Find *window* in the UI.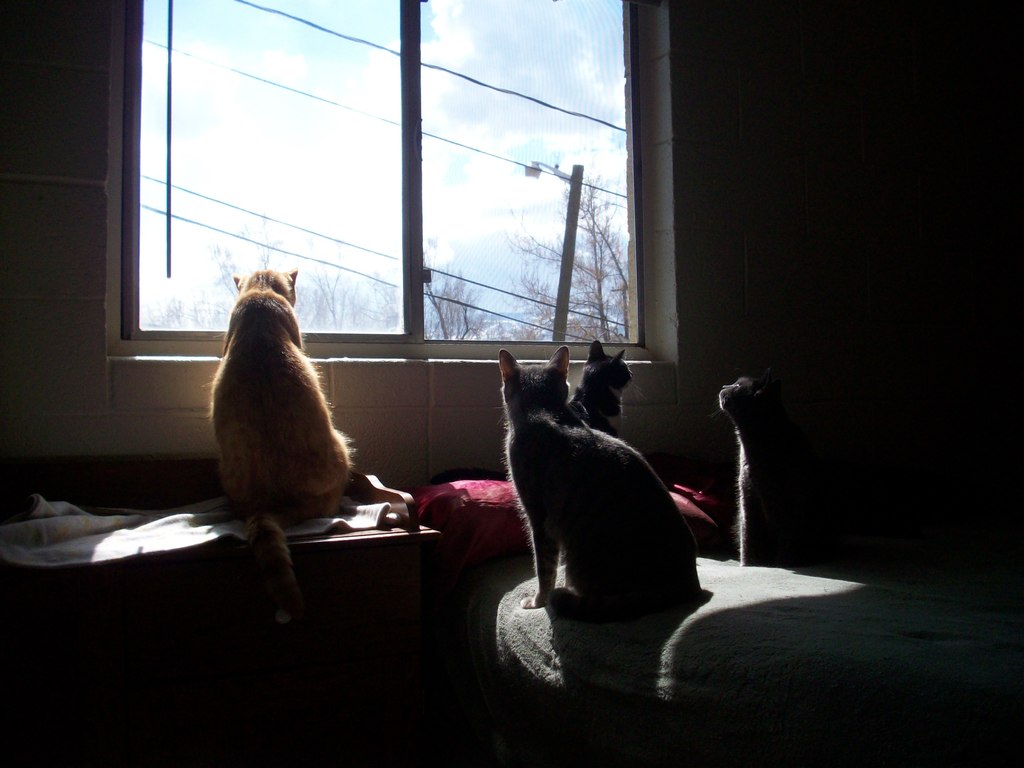
UI element at (x1=66, y1=10, x2=696, y2=355).
